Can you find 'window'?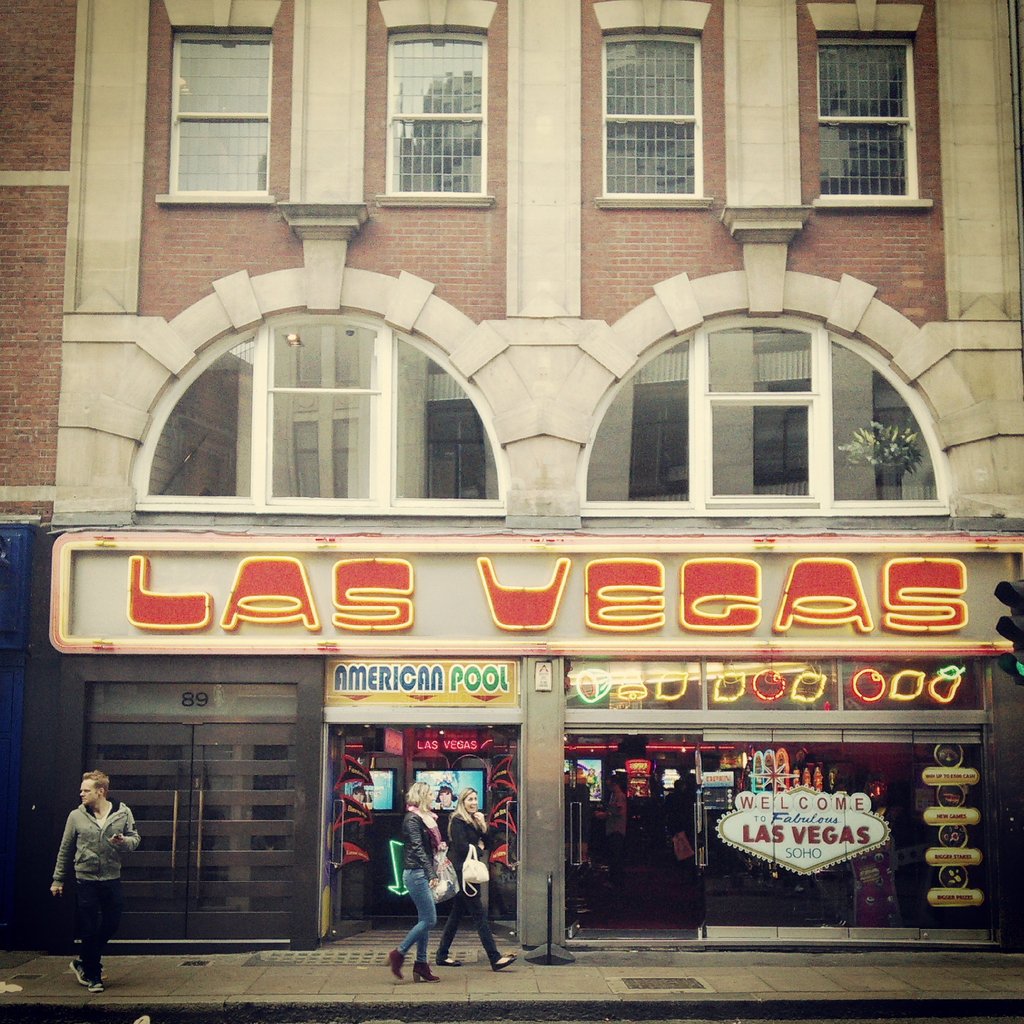
Yes, bounding box: (169,19,274,206).
